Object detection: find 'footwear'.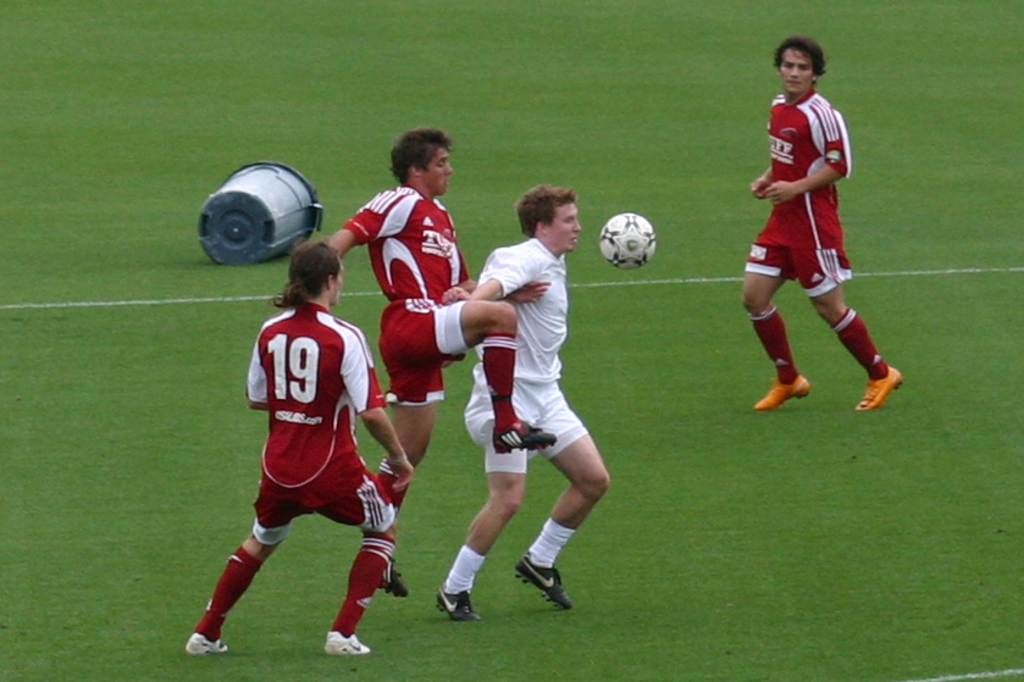
x1=436 y1=580 x2=489 y2=622.
